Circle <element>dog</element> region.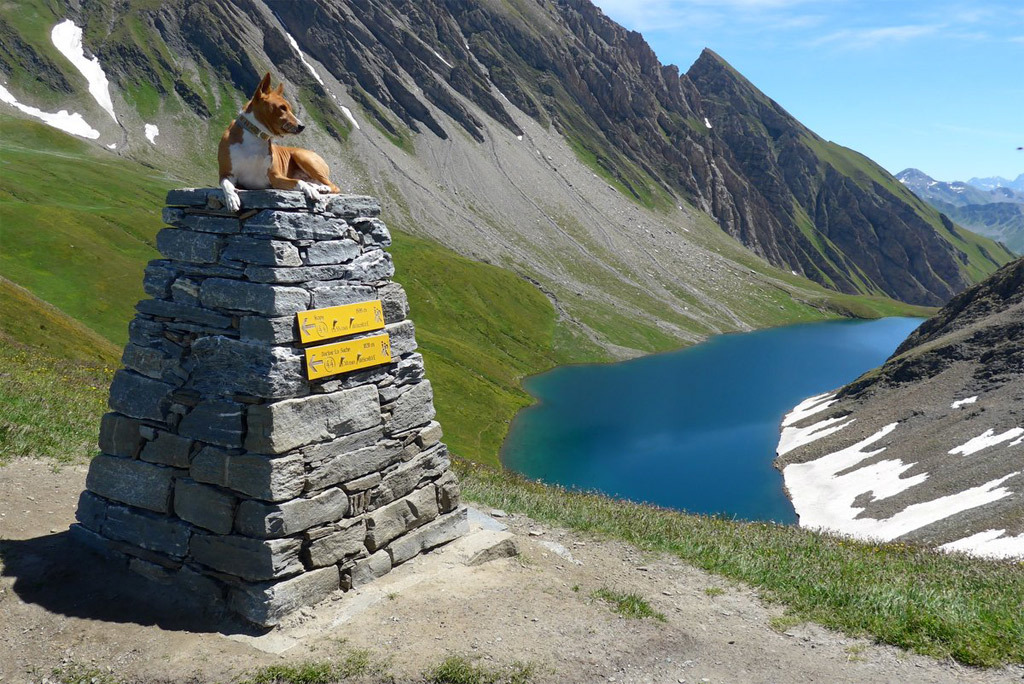
Region: (211,69,344,216).
